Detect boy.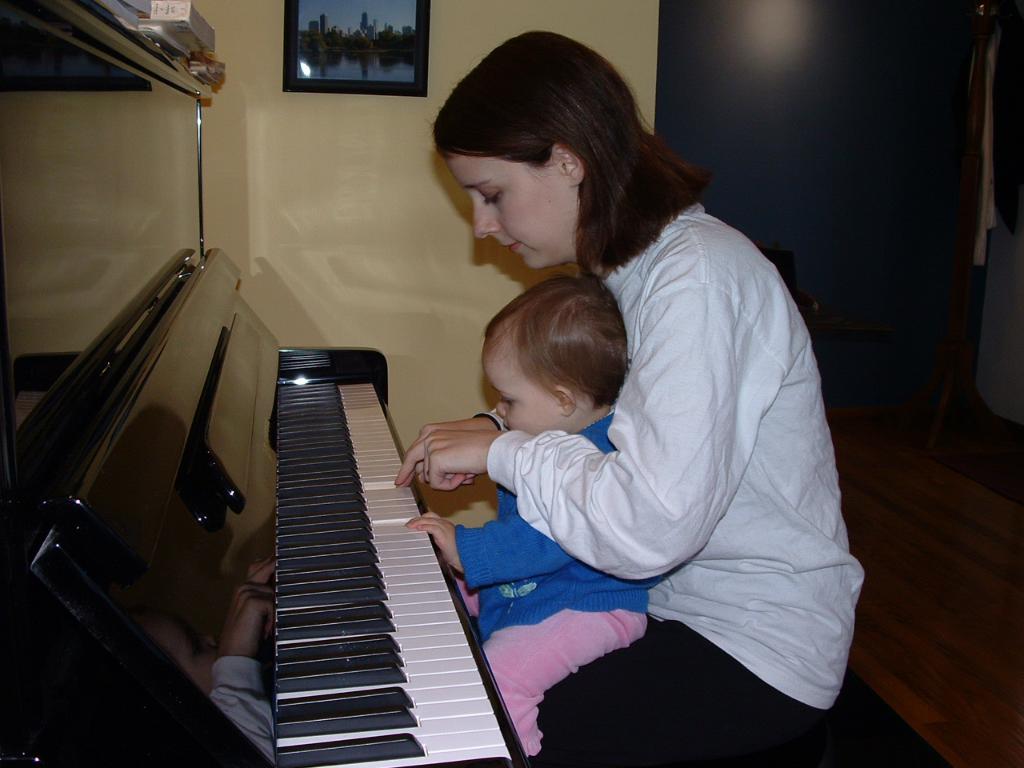
Detected at pyautogui.locateOnScreen(143, 597, 221, 694).
